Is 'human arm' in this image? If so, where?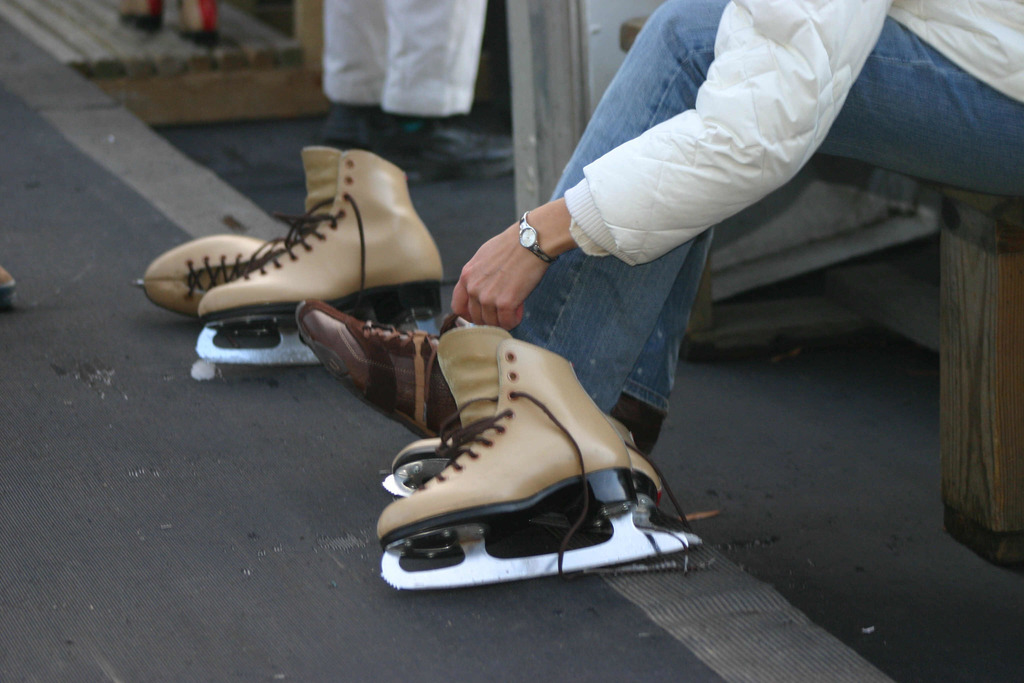
Yes, at 449,0,892,332.
